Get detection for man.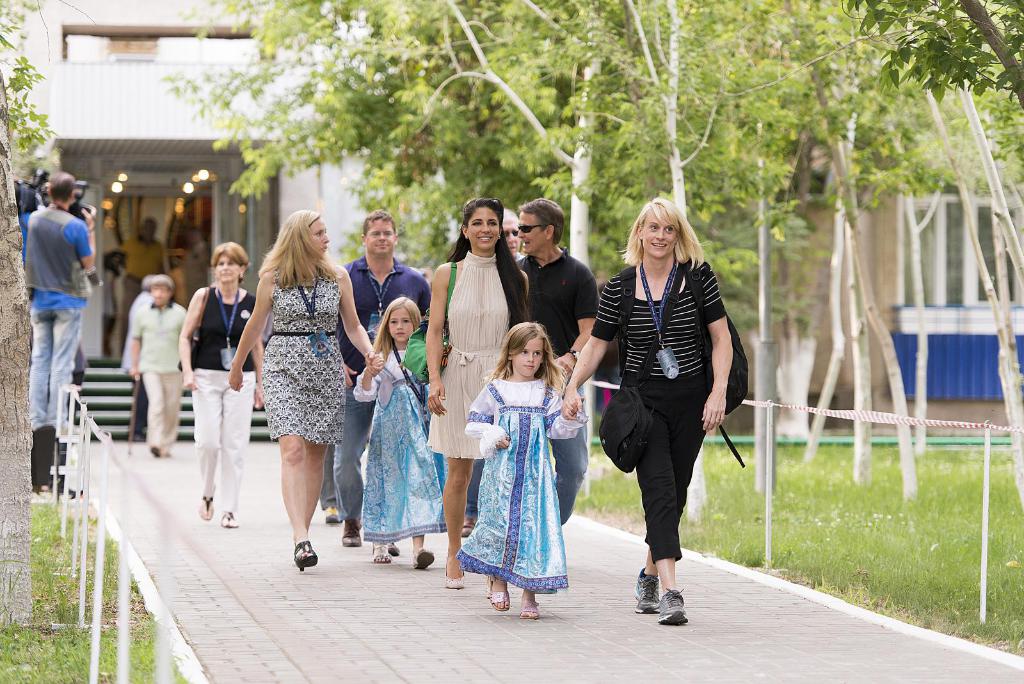
Detection: 326,206,431,551.
